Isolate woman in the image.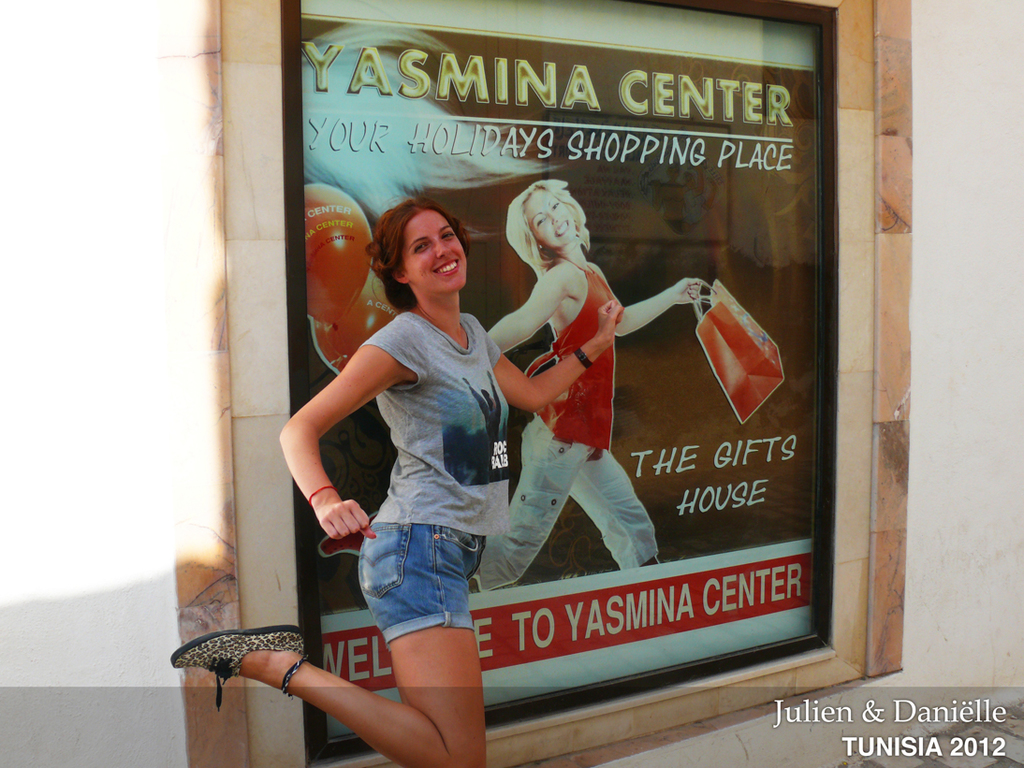
Isolated region: region(299, 167, 538, 728).
